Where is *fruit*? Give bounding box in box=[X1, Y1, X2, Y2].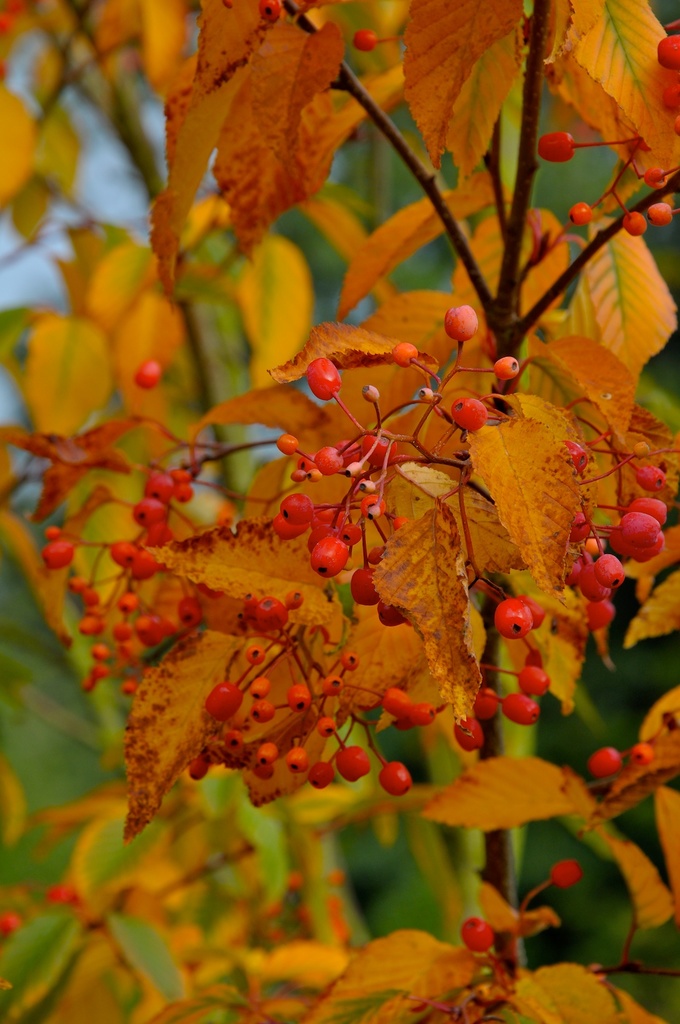
box=[640, 162, 670, 187].
